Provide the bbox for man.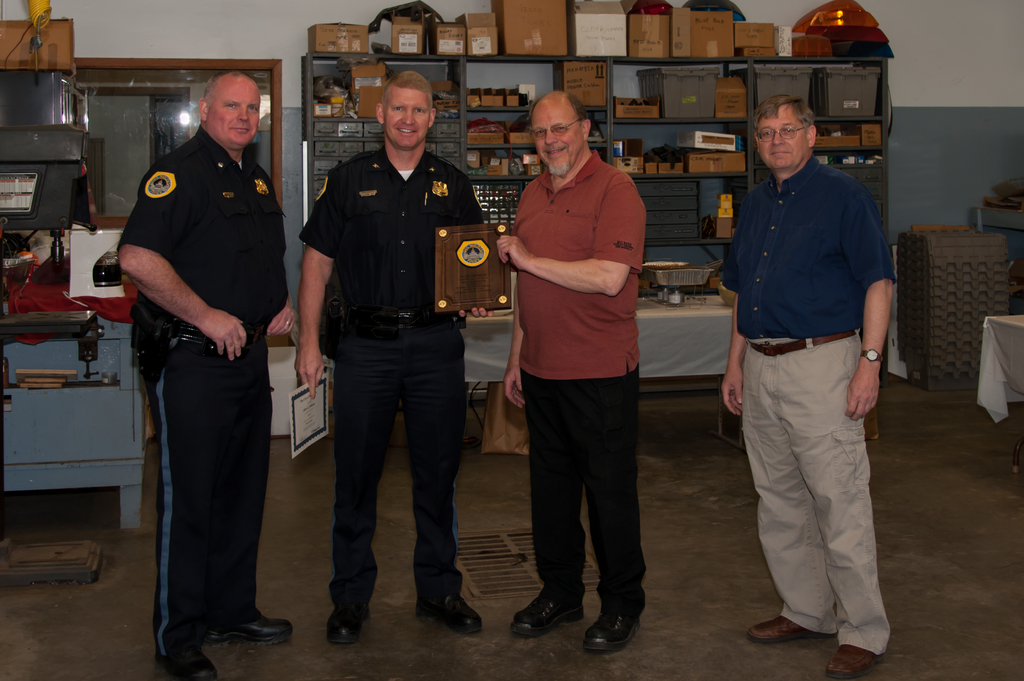
locate(125, 73, 294, 679).
